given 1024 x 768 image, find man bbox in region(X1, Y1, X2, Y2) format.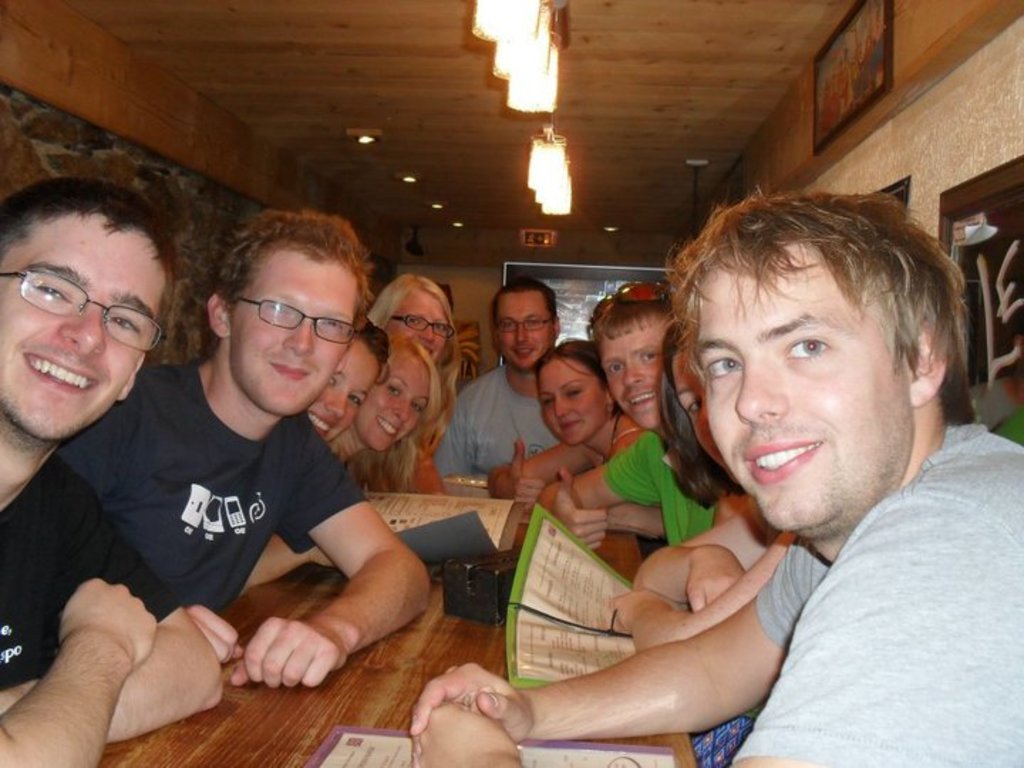
region(430, 279, 569, 488).
